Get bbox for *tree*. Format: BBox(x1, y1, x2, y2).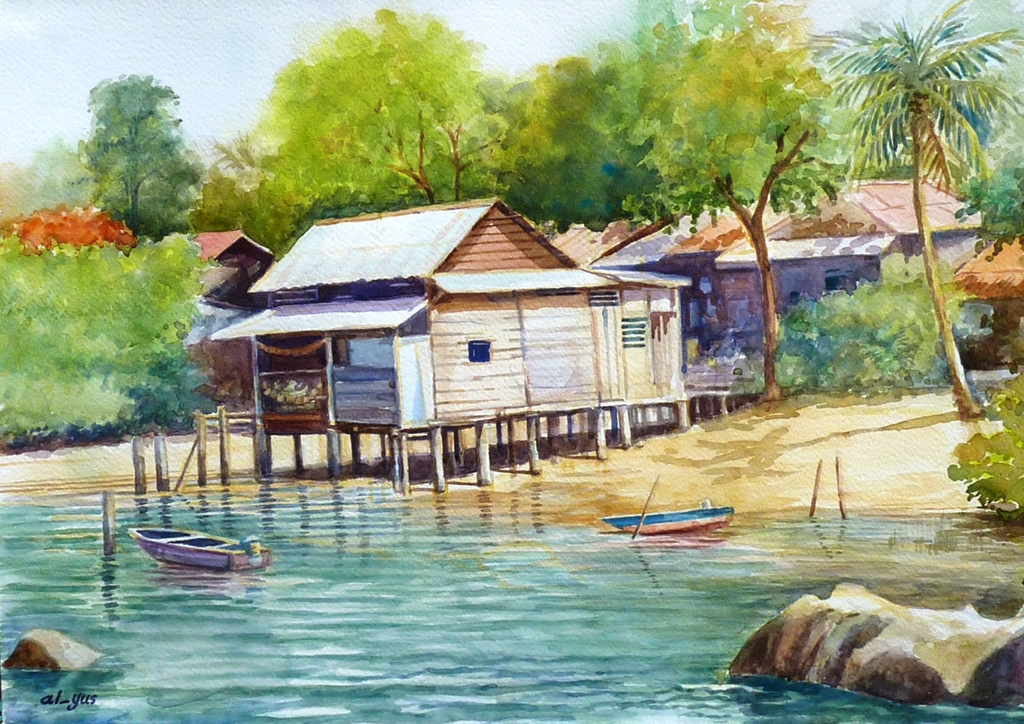
BBox(789, 0, 1020, 434).
